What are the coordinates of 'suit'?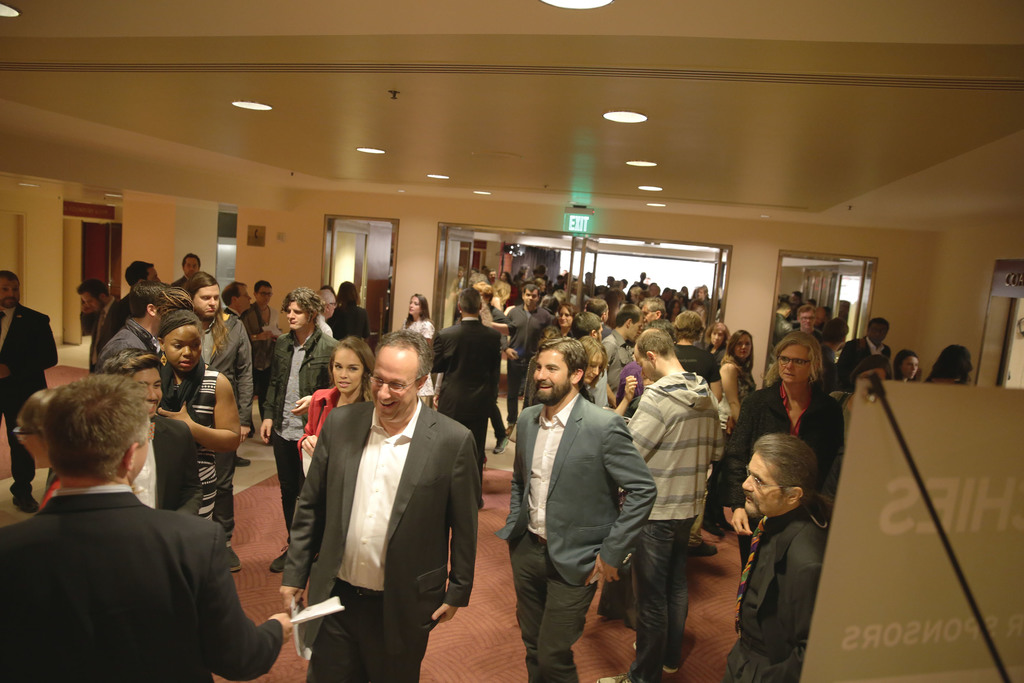
rect(3, 491, 283, 682).
